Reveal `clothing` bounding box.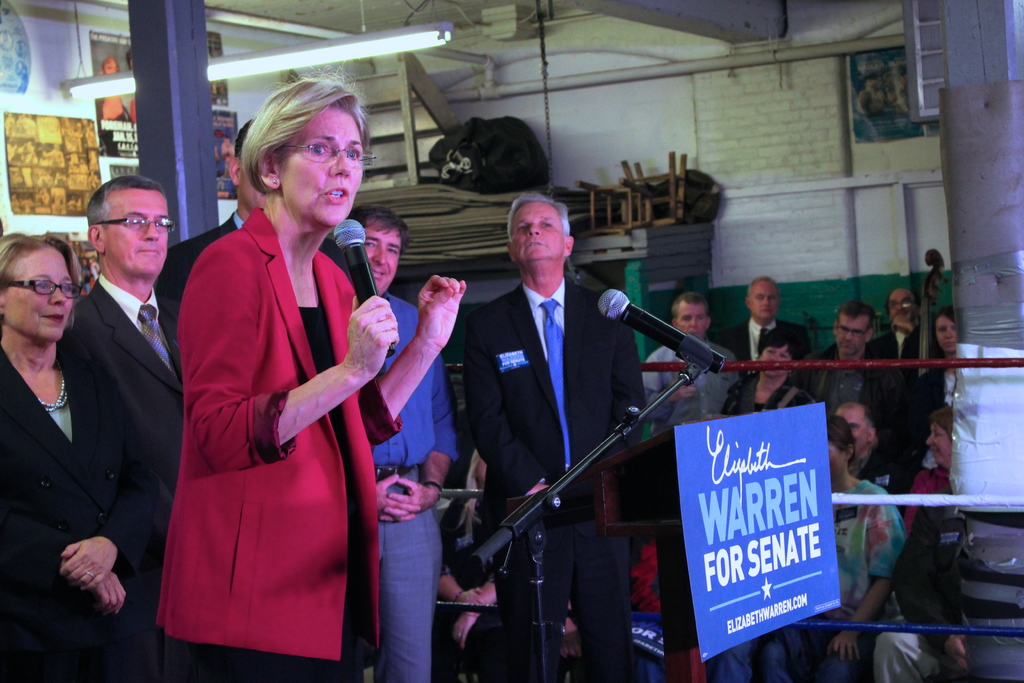
Revealed: crop(154, 165, 385, 651).
